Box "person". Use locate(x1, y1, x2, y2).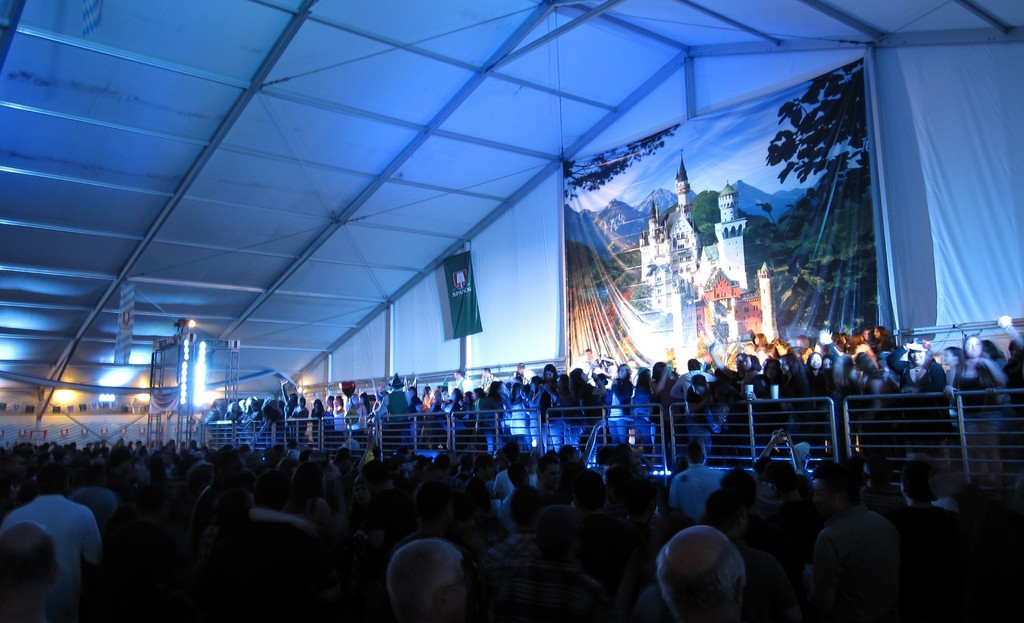
locate(460, 390, 472, 420).
